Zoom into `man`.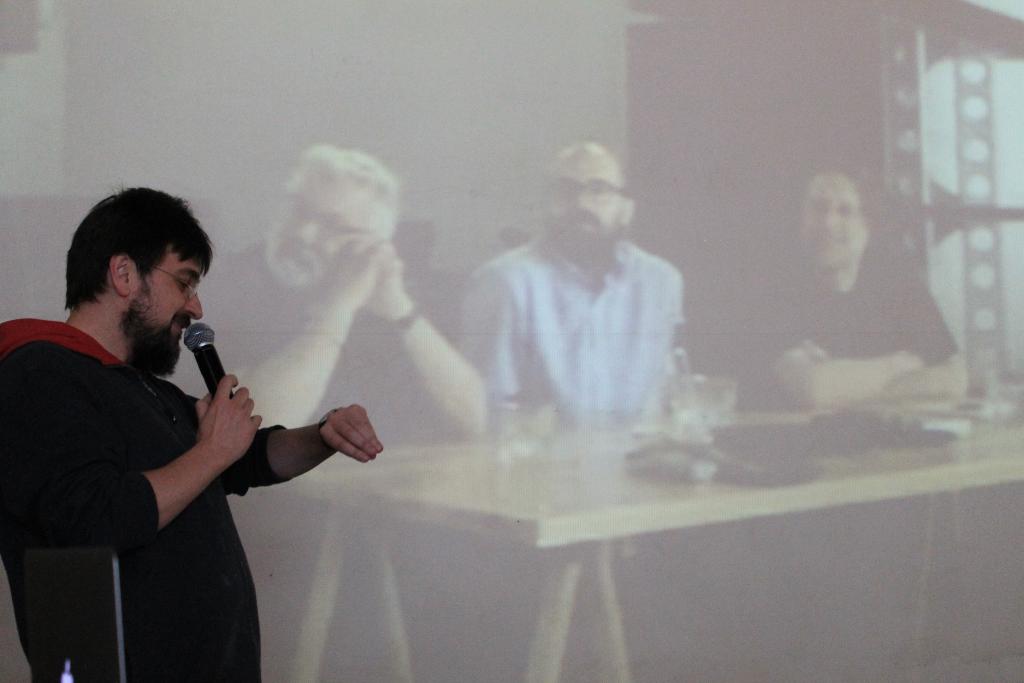
Zoom target: select_region(157, 145, 485, 443).
